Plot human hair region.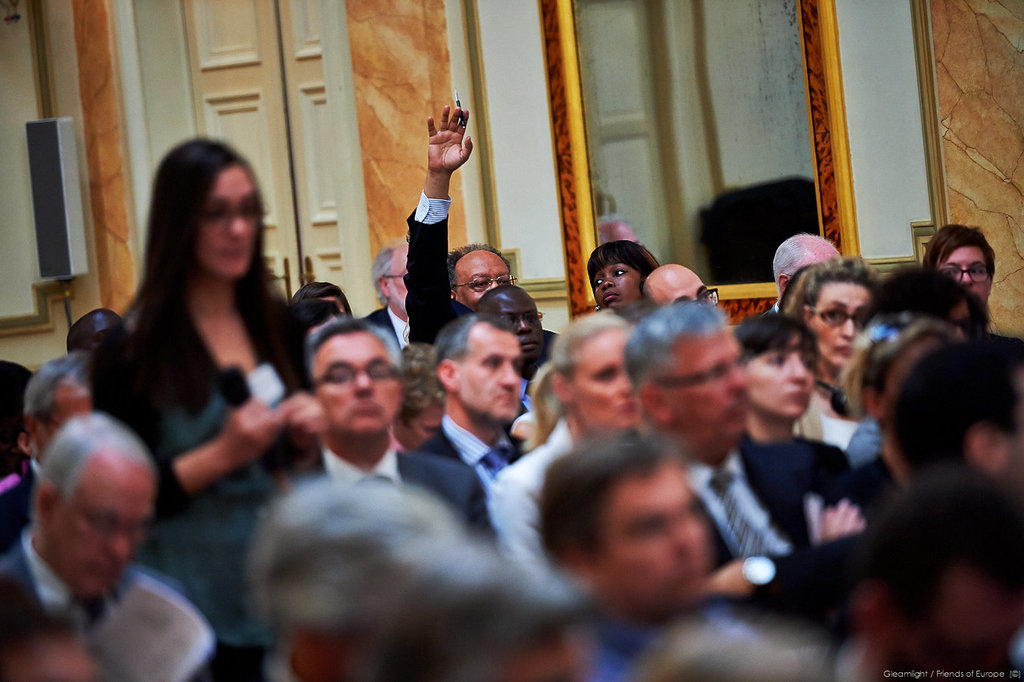
Plotted at (550, 309, 630, 388).
